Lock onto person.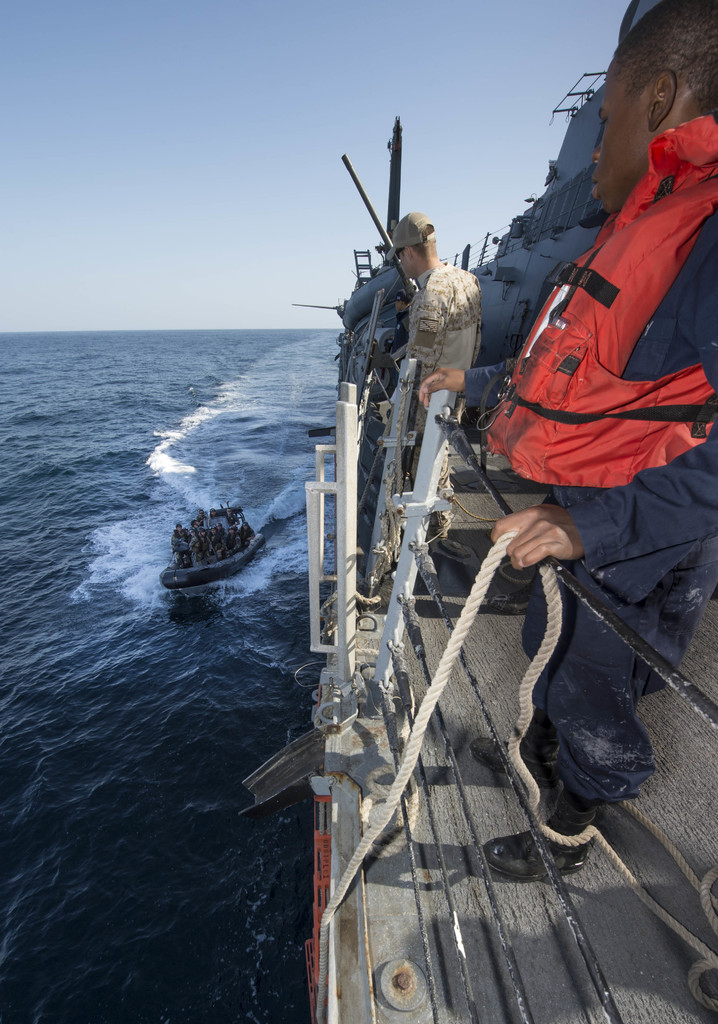
Locked: BBox(212, 524, 230, 554).
